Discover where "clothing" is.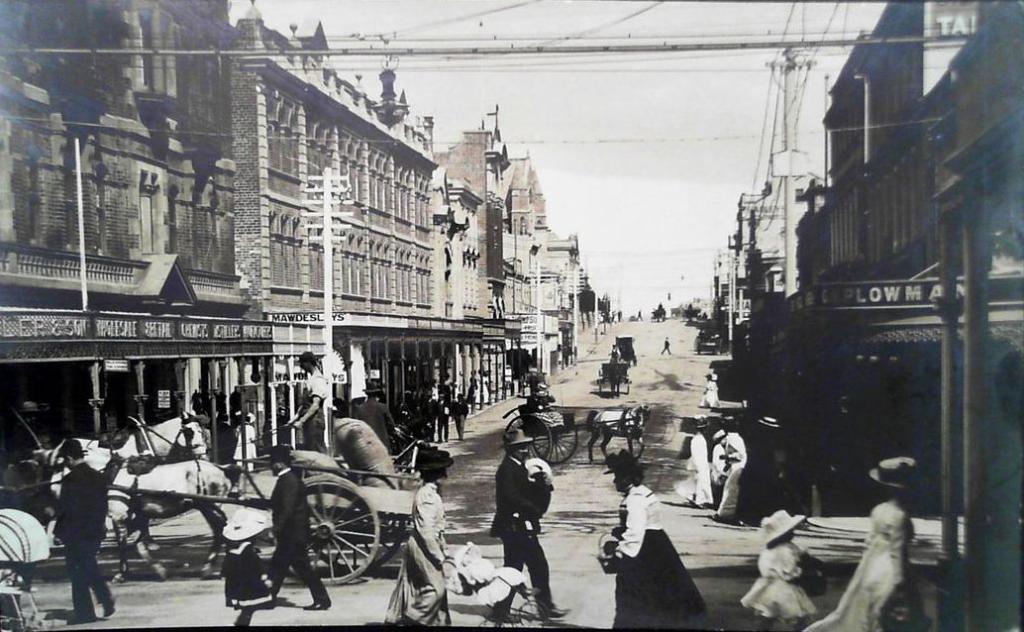
Discovered at <box>609,483,710,627</box>.
